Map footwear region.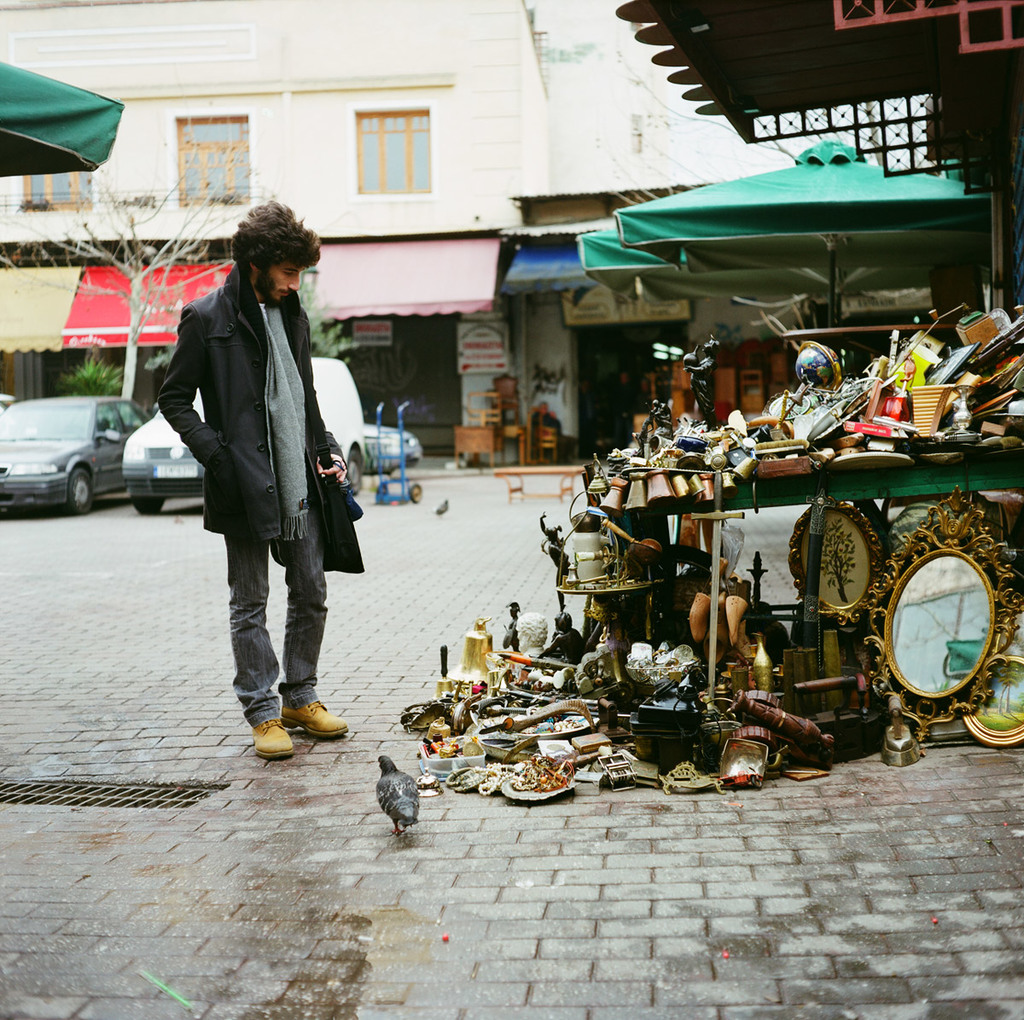
Mapped to [x1=247, y1=710, x2=300, y2=761].
